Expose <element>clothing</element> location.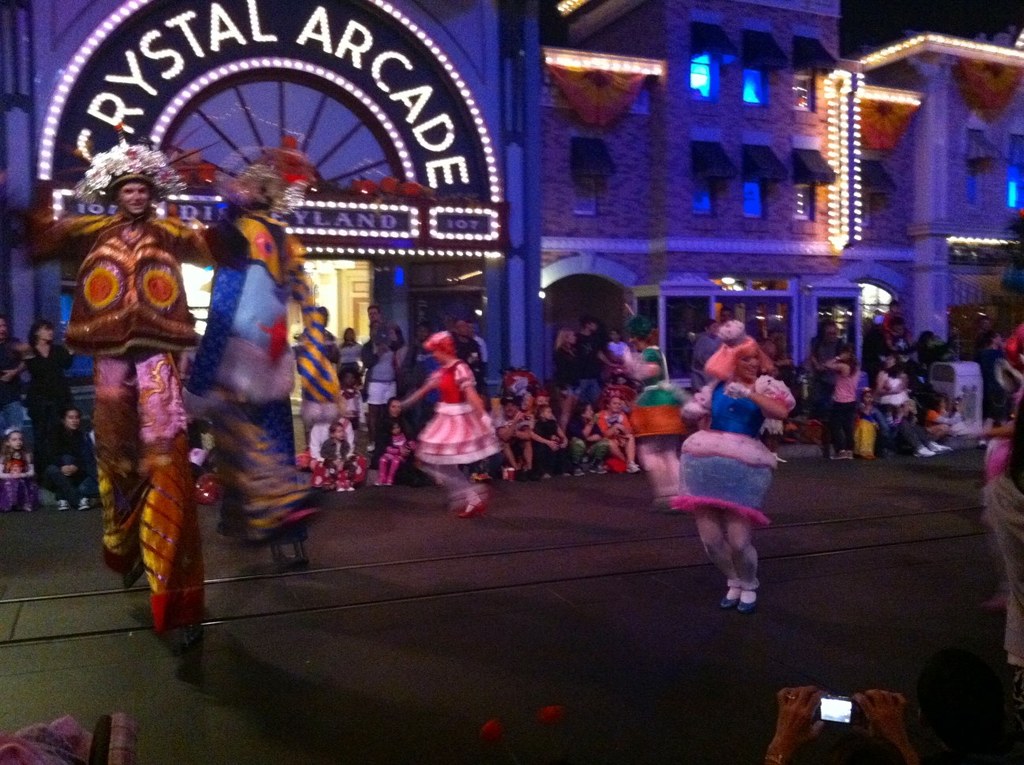
Exposed at pyautogui.locateOnScreen(397, 304, 507, 499).
